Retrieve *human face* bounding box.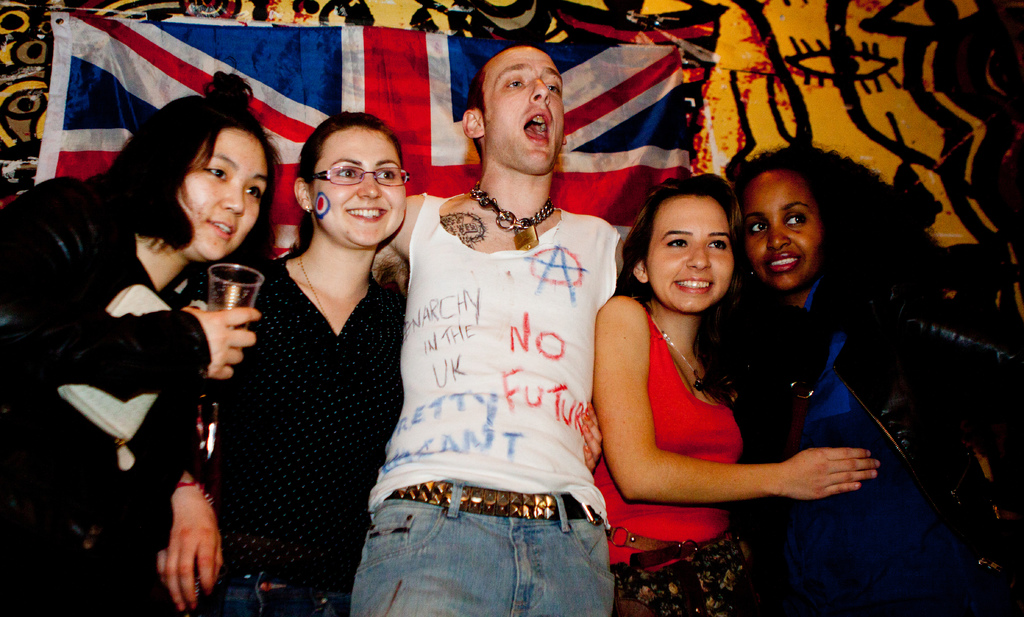
Bounding box: [x1=305, y1=128, x2=406, y2=245].
